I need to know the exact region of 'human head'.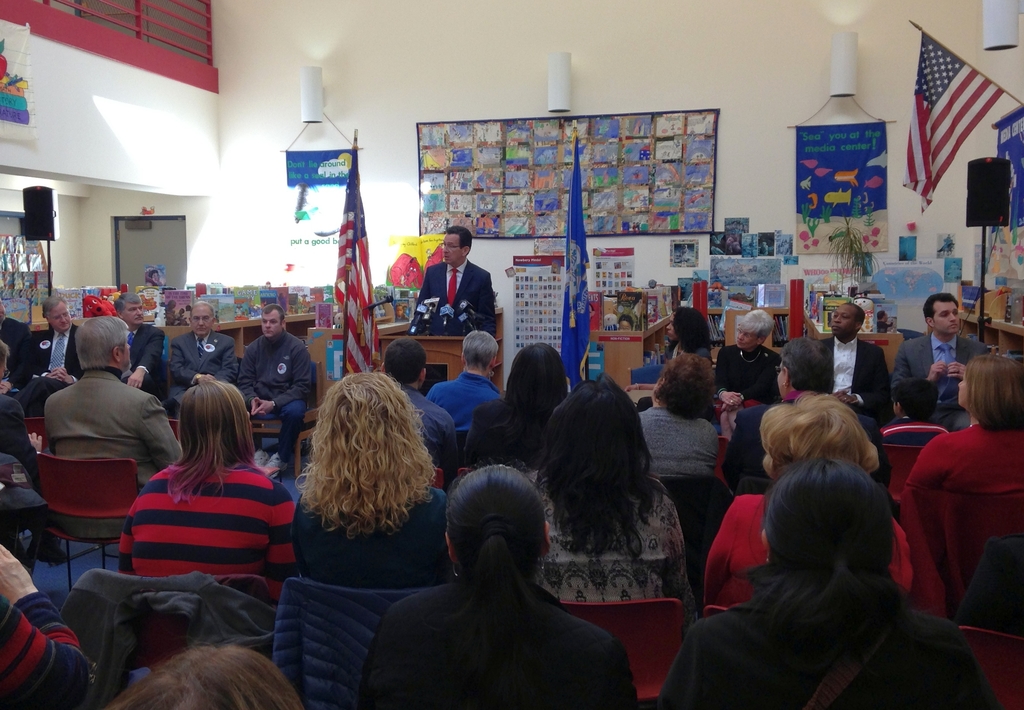
Region: (left=115, top=294, right=147, bottom=320).
